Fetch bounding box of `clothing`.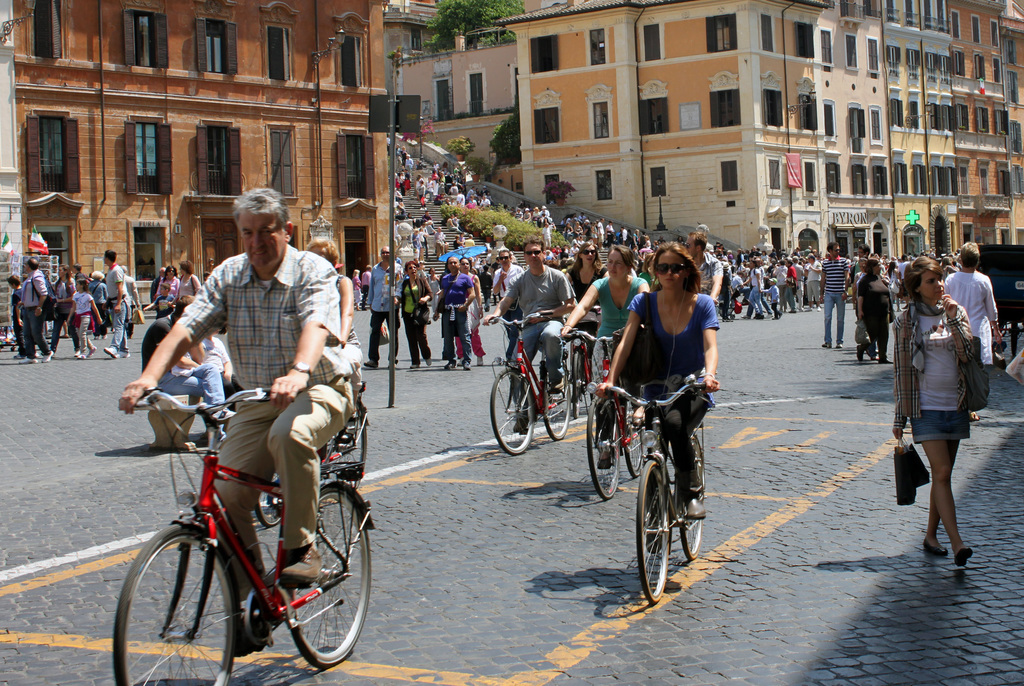
Bbox: 919,410,976,440.
